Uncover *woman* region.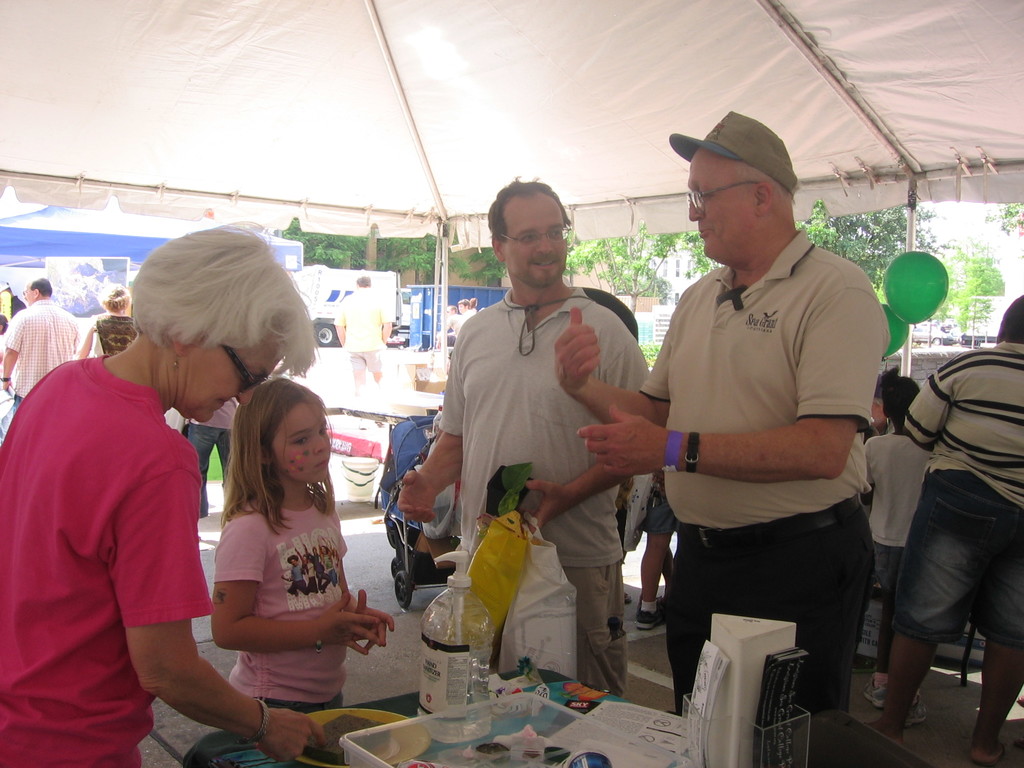
Uncovered: {"left": 72, "top": 279, "right": 135, "bottom": 364}.
